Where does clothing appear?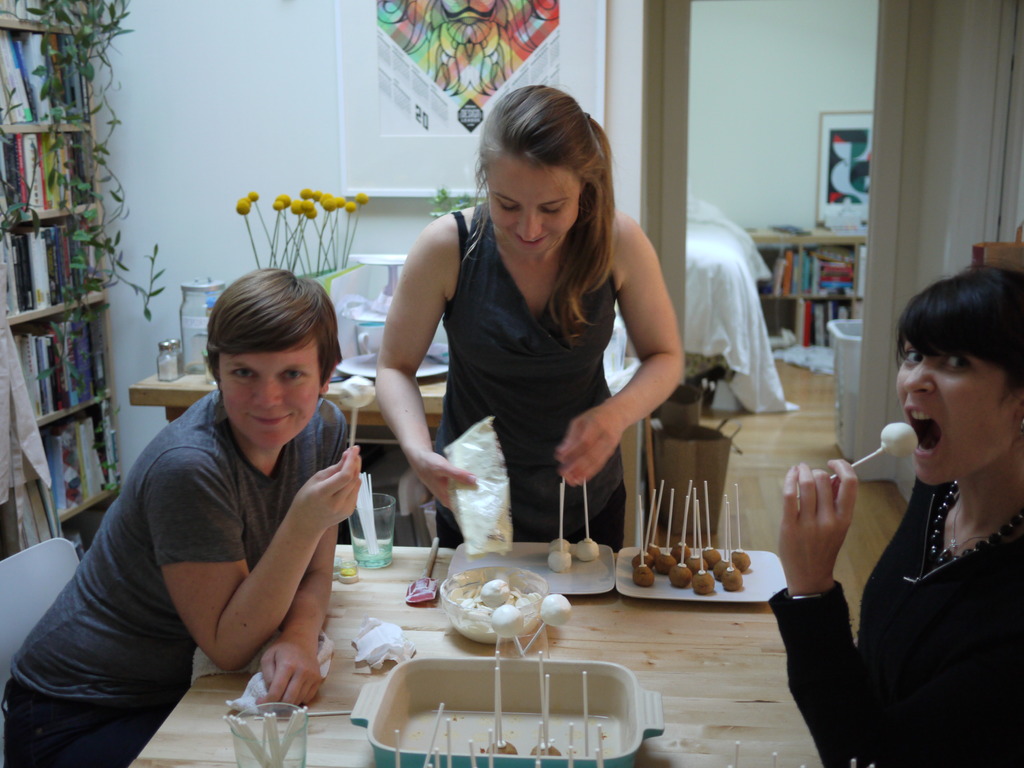
Appears at <bbox>764, 474, 1023, 767</bbox>.
